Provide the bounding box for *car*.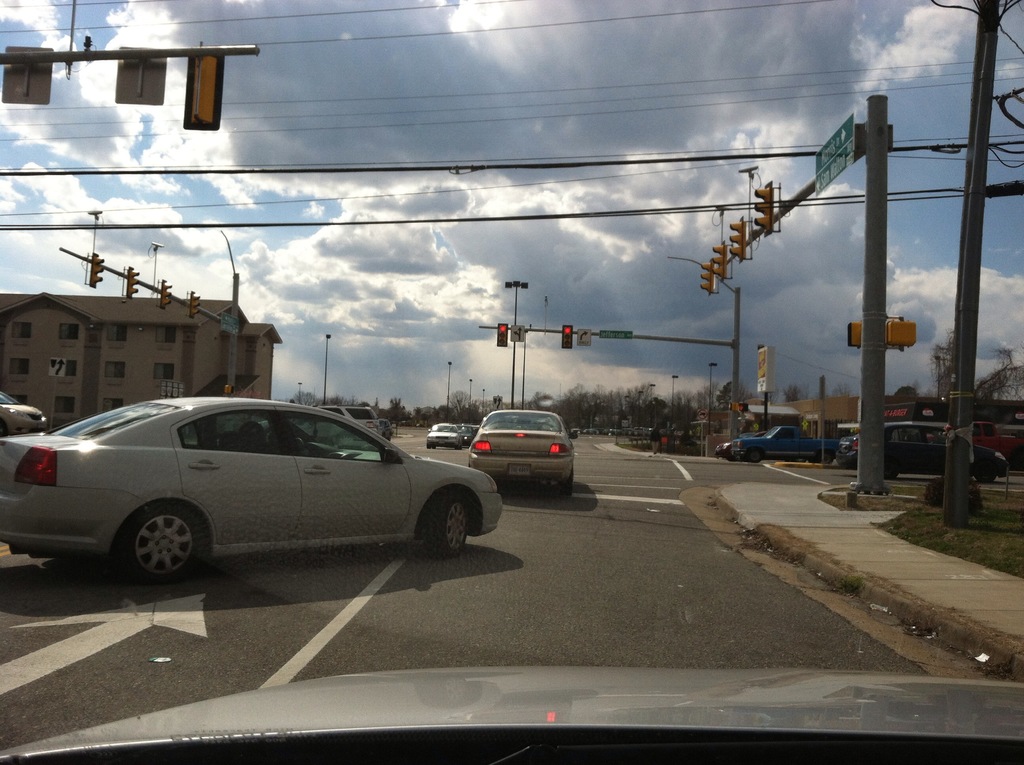
bbox=[835, 422, 1012, 485].
